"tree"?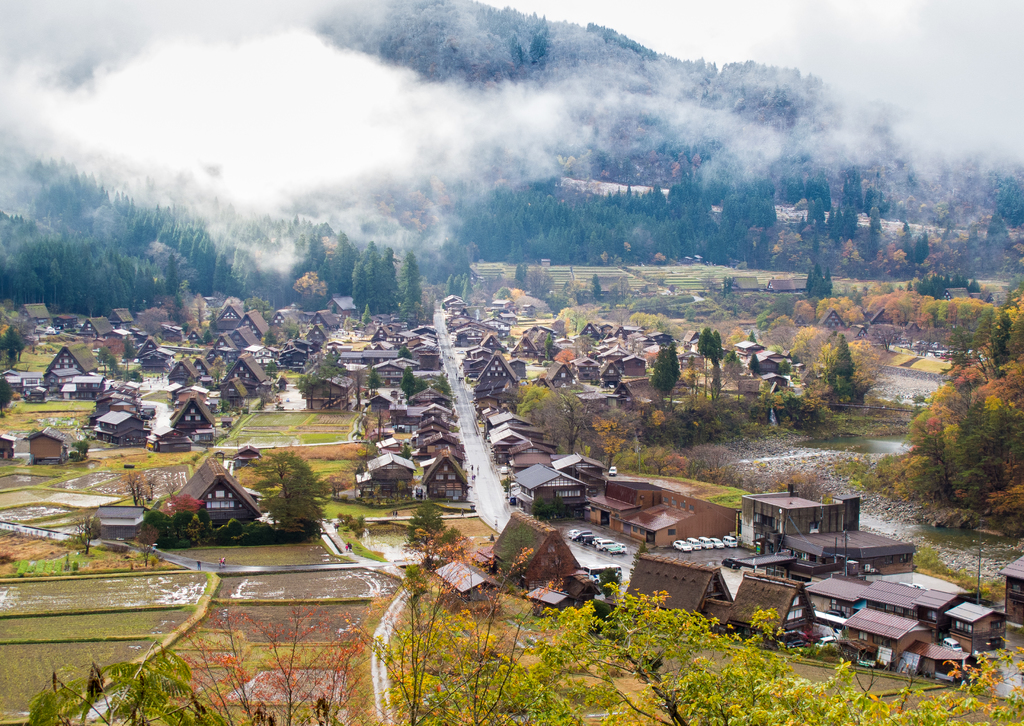
x1=28 y1=640 x2=214 y2=725
